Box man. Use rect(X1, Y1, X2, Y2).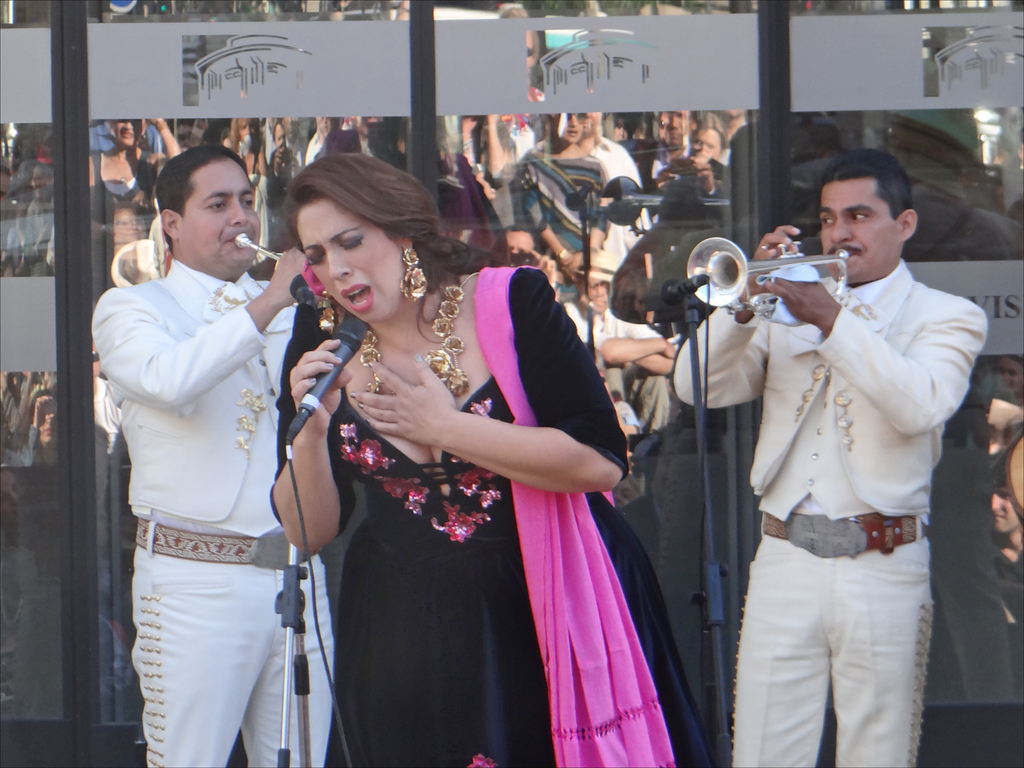
rect(671, 150, 990, 767).
